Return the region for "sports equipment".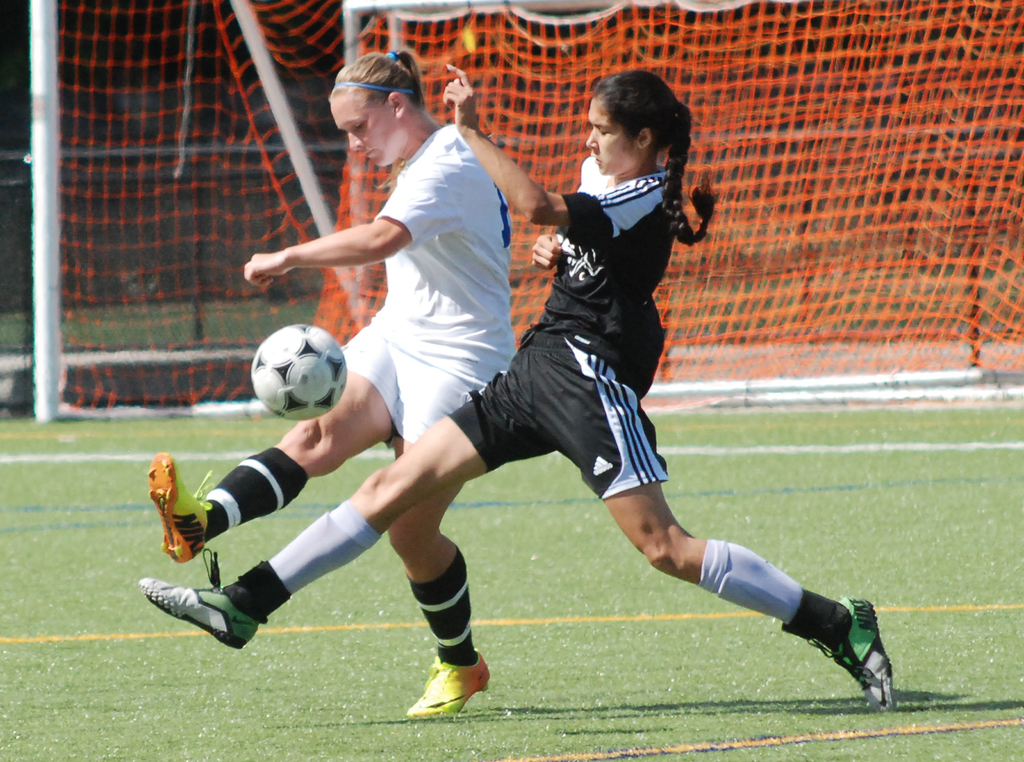
left=407, top=646, right=493, bottom=722.
